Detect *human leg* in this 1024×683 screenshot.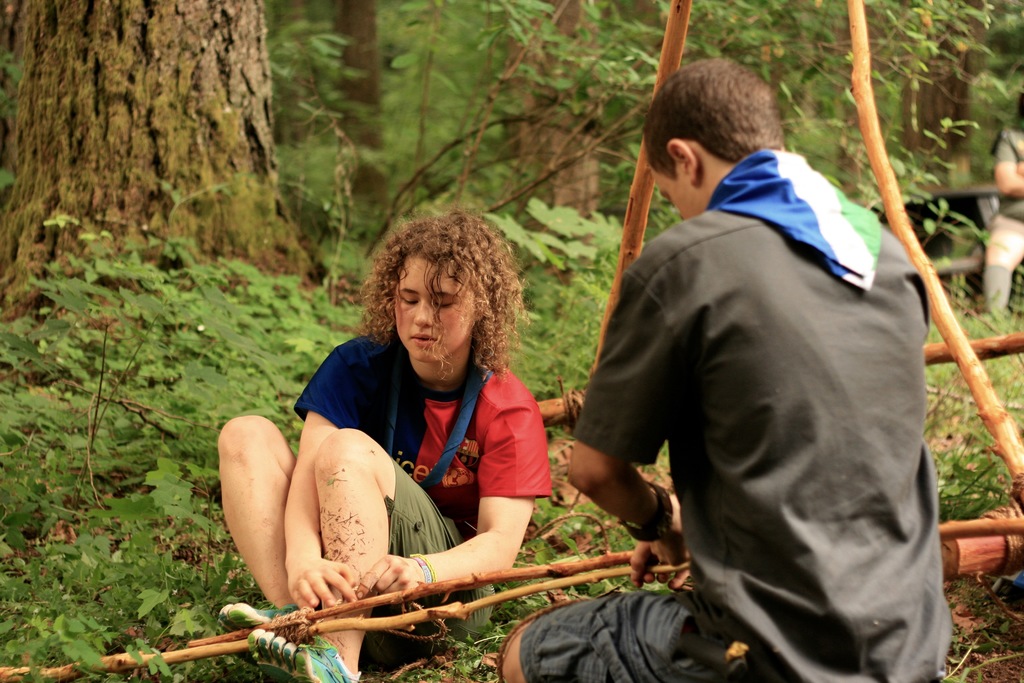
Detection: [x1=504, y1=592, x2=788, y2=682].
